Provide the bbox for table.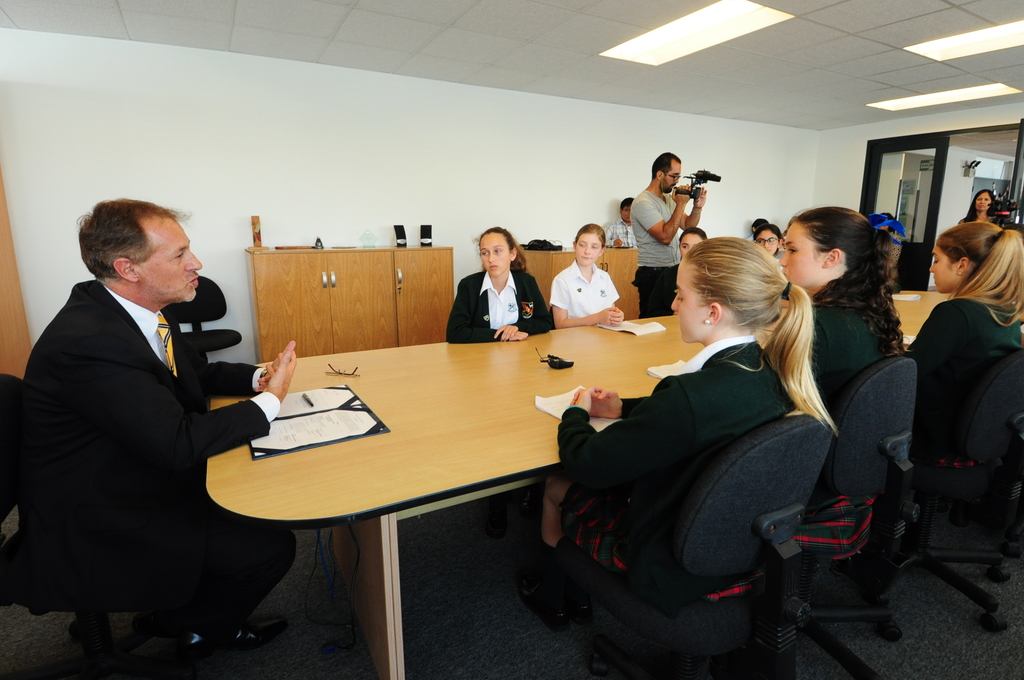
[left=772, top=288, right=956, bottom=357].
